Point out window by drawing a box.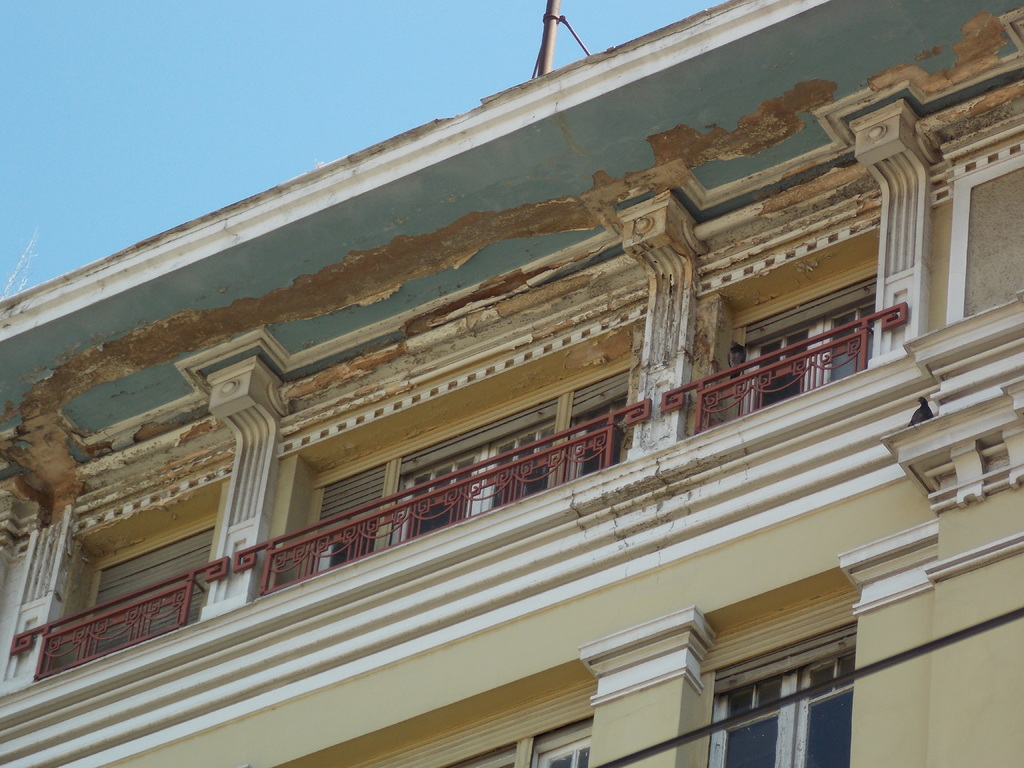
x1=685 y1=600 x2=872 y2=748.
